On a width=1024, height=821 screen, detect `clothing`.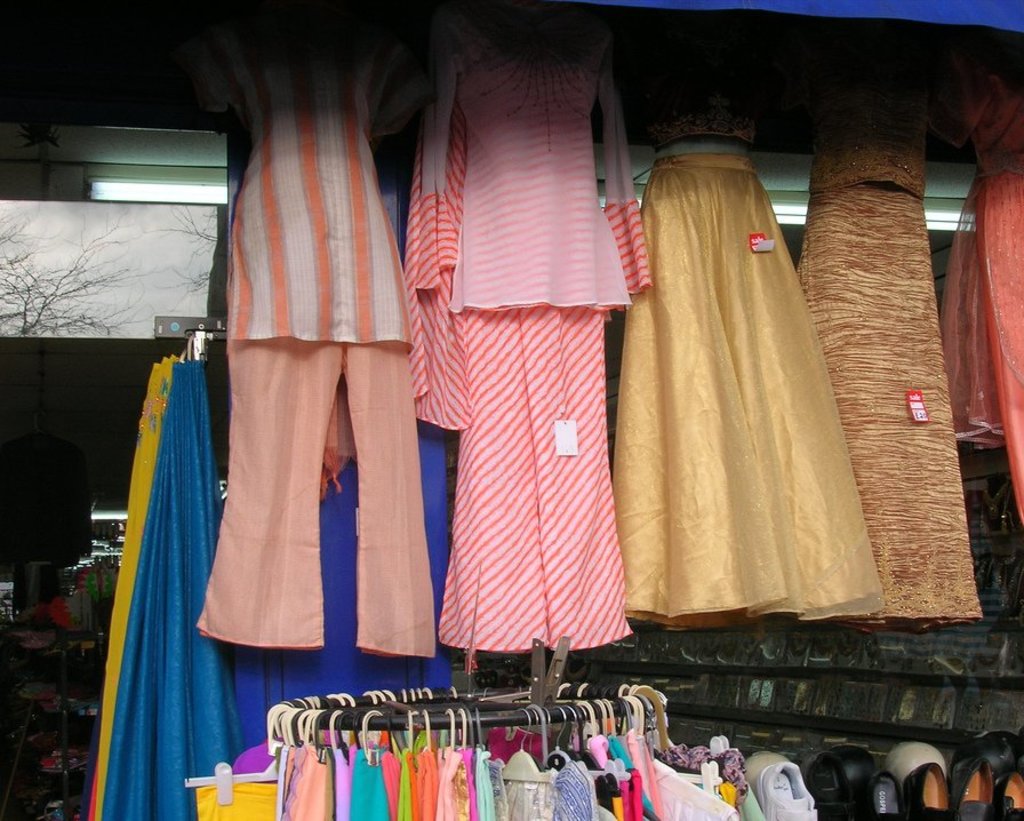
Rect(399, 6, 646, 653).
